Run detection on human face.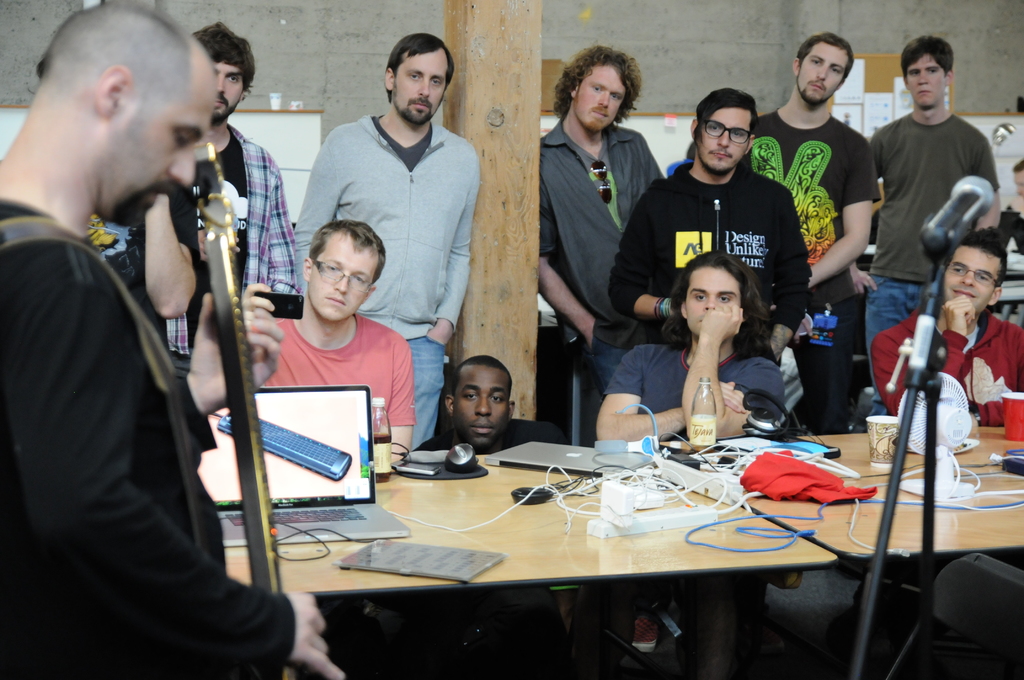
Result: [699, 111, 748, 175].
